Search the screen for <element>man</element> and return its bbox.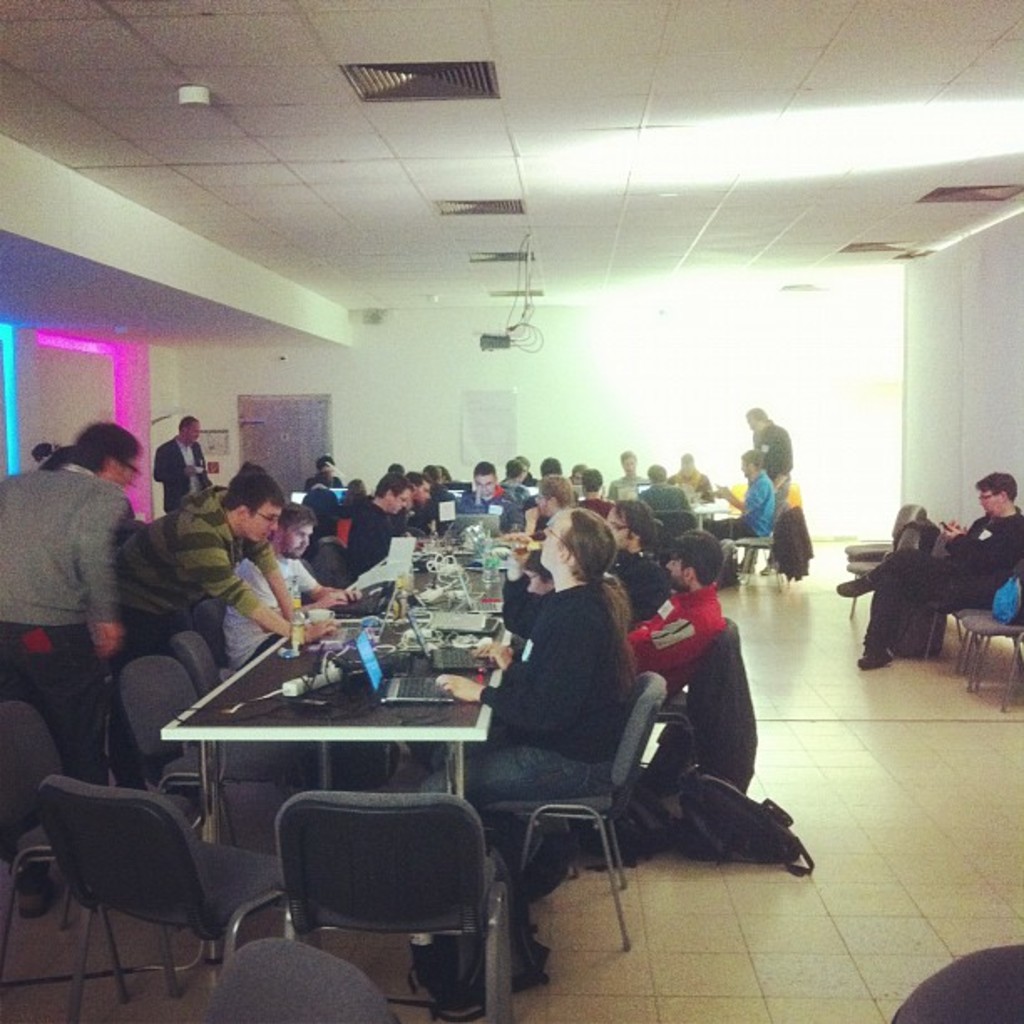
Found: [x1=114, y1=474, x2=346, y2=781].
